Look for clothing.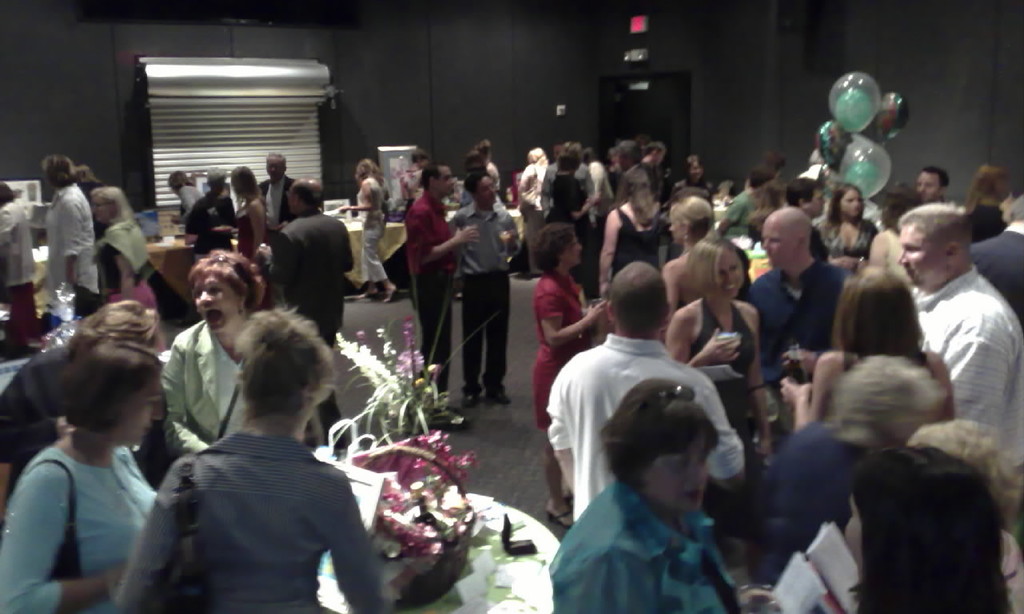
Found: (263, 177, 305, 238).
